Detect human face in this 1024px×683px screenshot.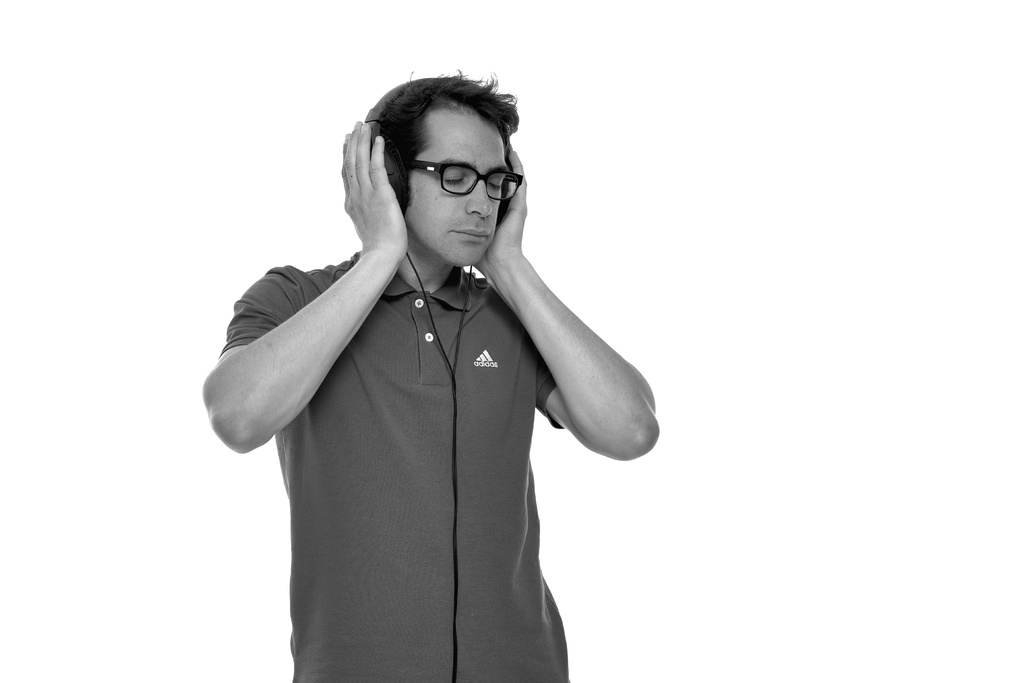
Detection: (left=405, top=111, right=506, bottom=265).
